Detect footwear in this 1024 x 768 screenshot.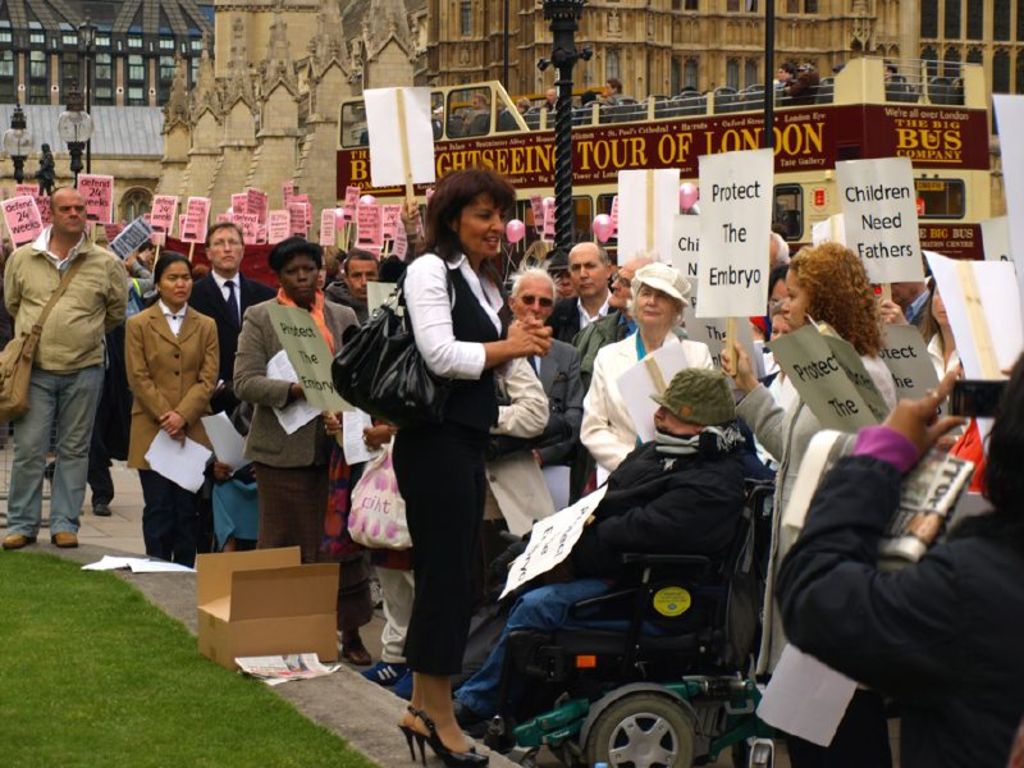
Detection: 47 534 78 547.
